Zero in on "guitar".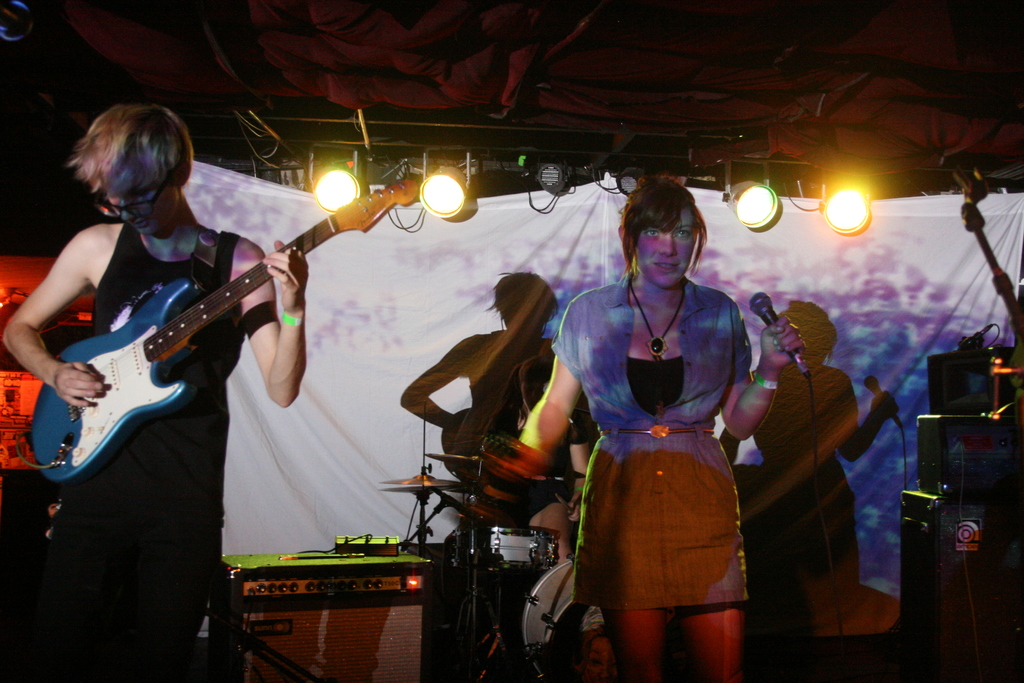
Zeroed in: box=[25, 171, 389, 495].
